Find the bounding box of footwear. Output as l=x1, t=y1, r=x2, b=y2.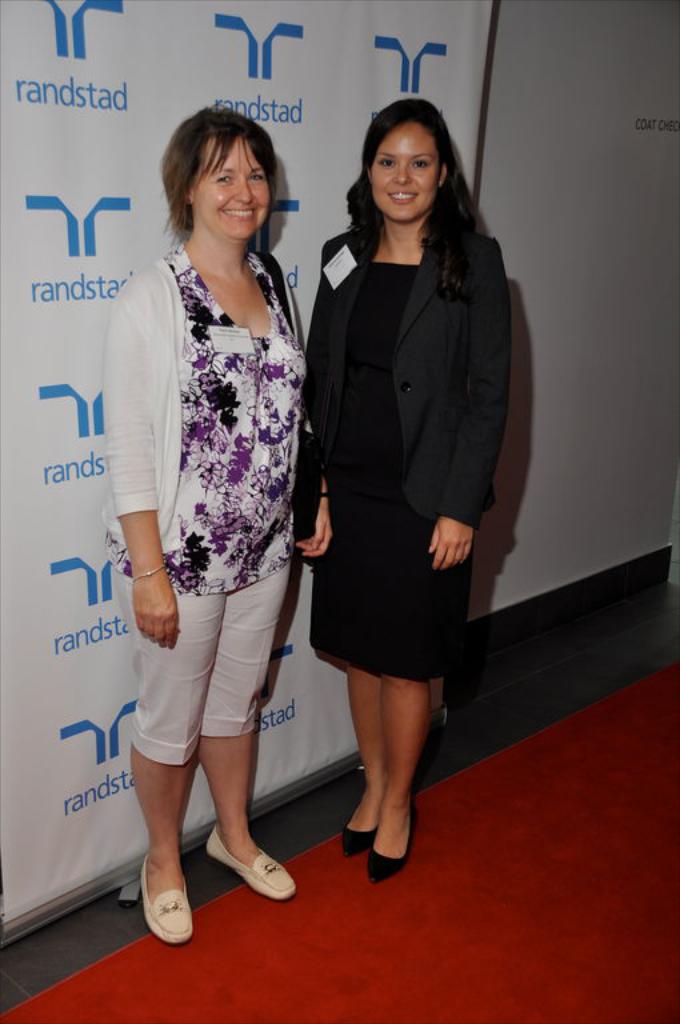
l=363, t=785, r=415, b=885.
